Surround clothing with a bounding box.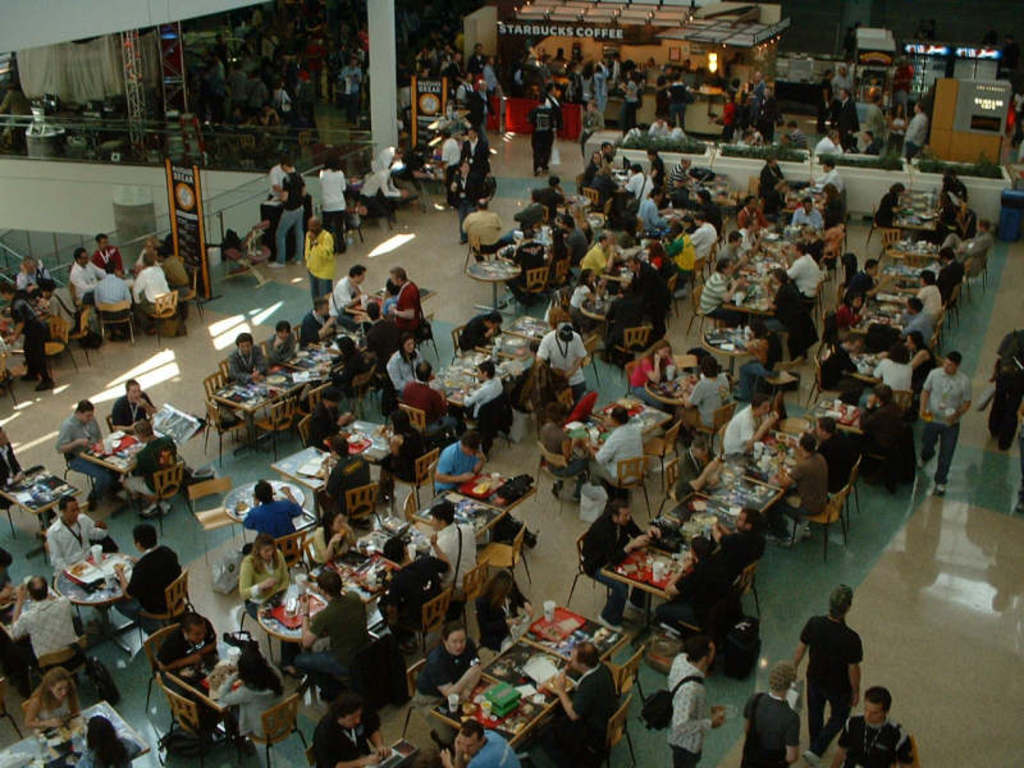
465 727 524 767.
